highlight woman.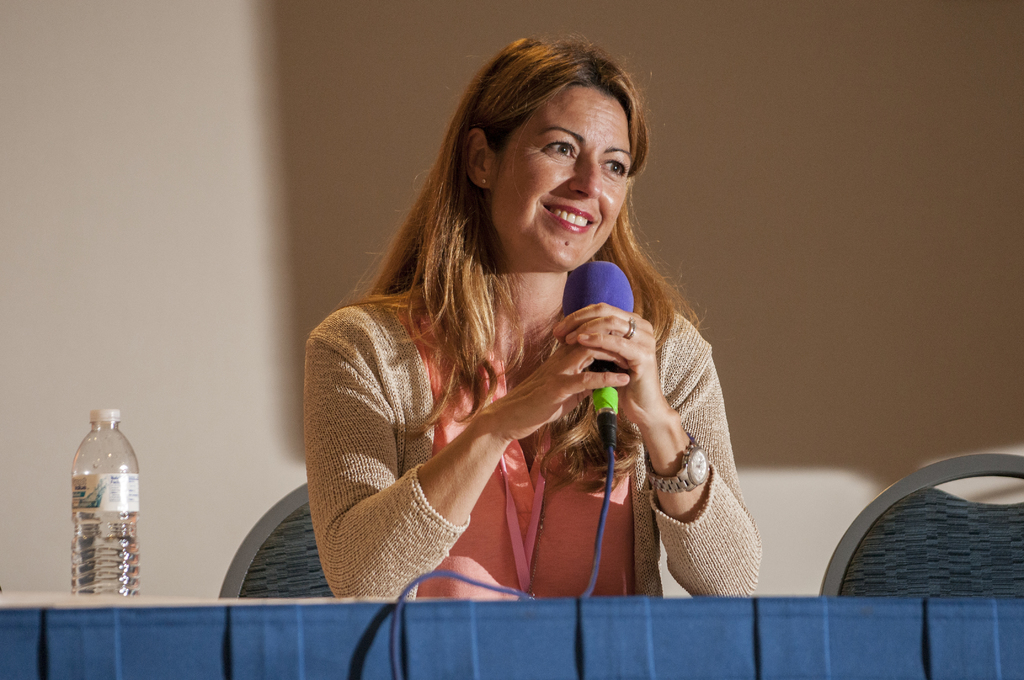
Highlighted region: (left=277, top=38, right=770, bottom=628).
